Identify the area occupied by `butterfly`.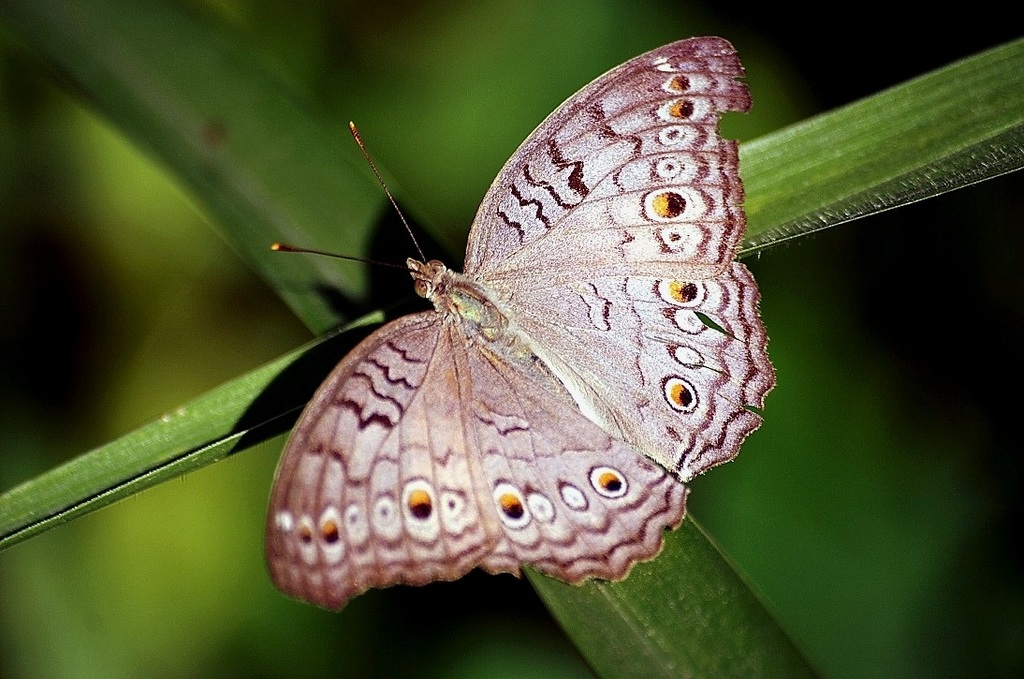
Area: 236/14/811/621.
